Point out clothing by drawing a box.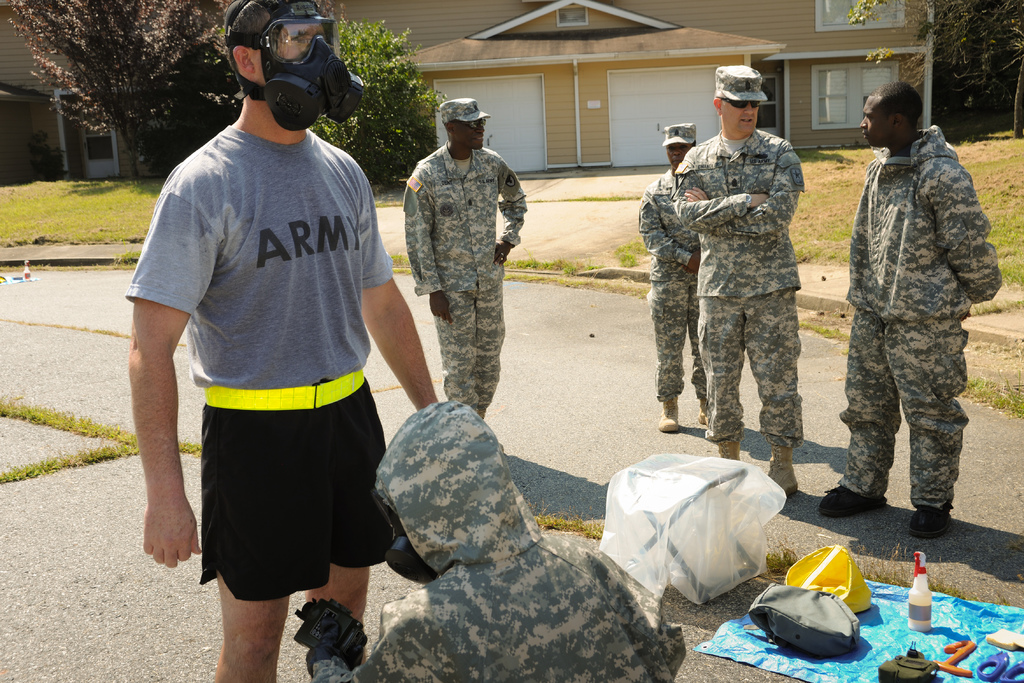
<region>836, 114, 1004, 514</region>.
